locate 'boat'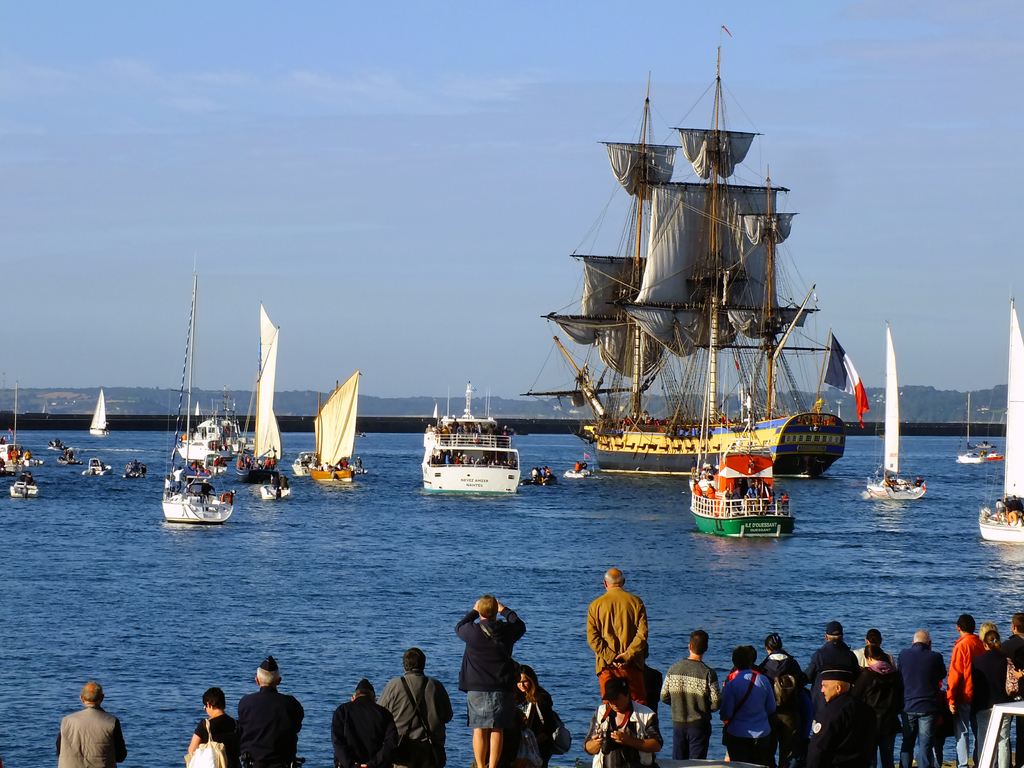
select_region(55, 458, 80, 468)
